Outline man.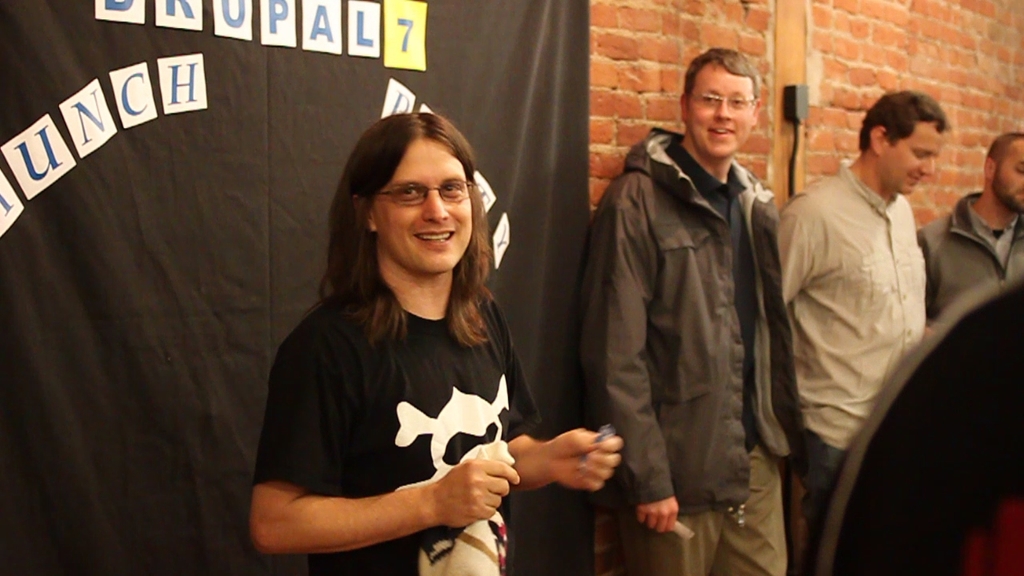
Outline: [x1=245, y1=112, x2=623, y2=575].
